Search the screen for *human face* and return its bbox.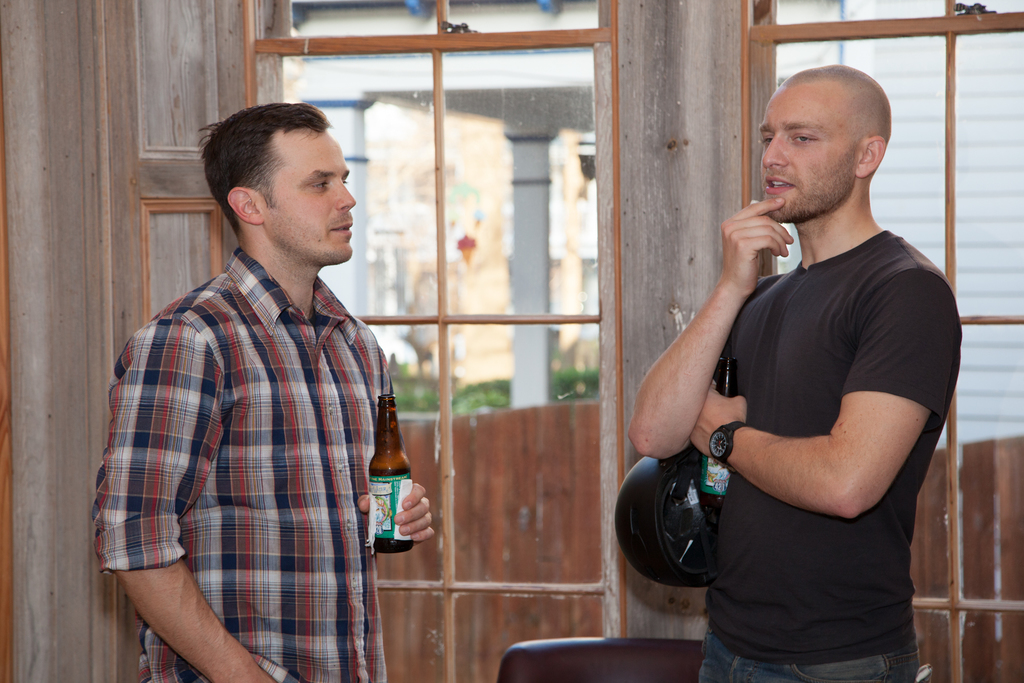
Found: 260 125 356 265.
